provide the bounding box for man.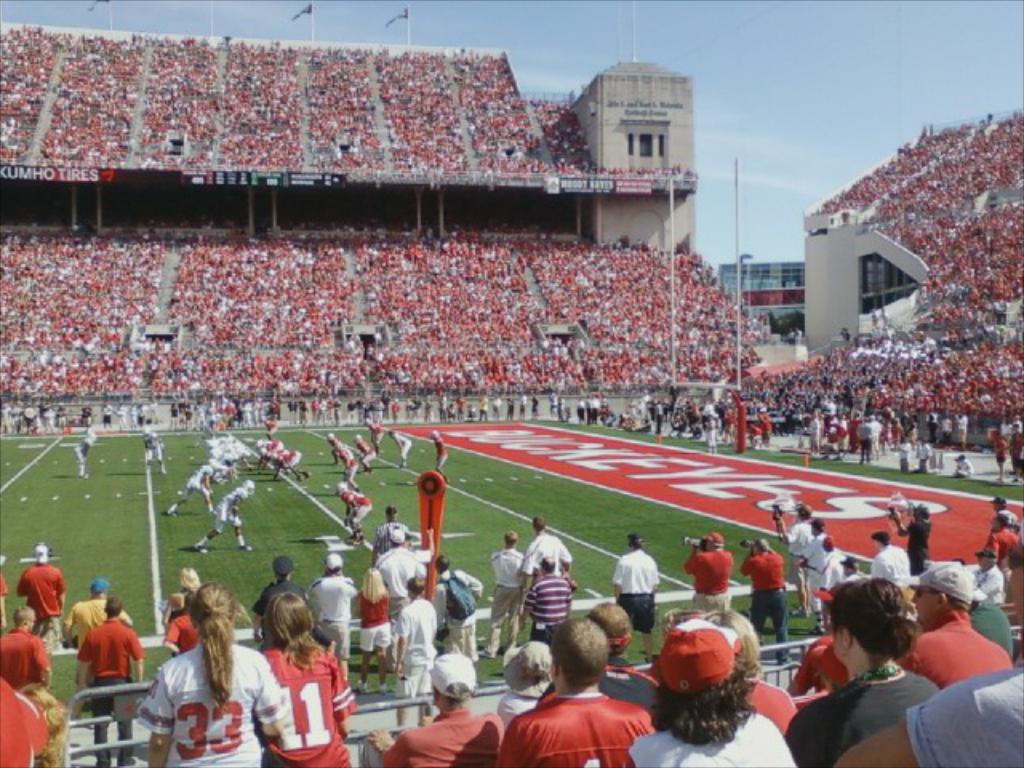
(189, 483, 253, 555).
